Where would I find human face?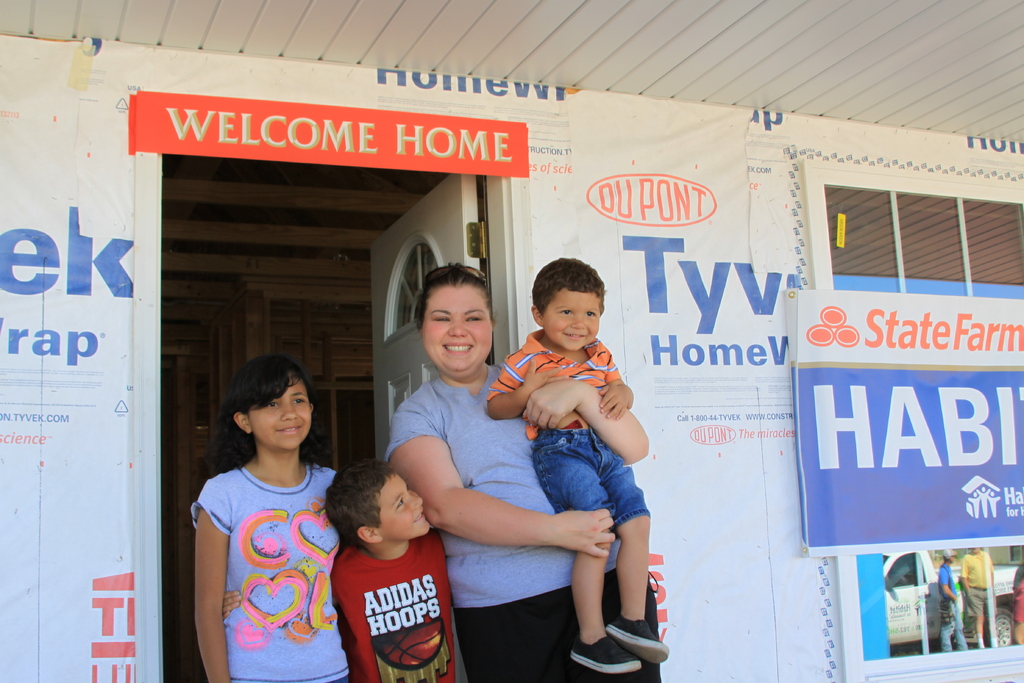
At <box>421,281,497,374</box>.
